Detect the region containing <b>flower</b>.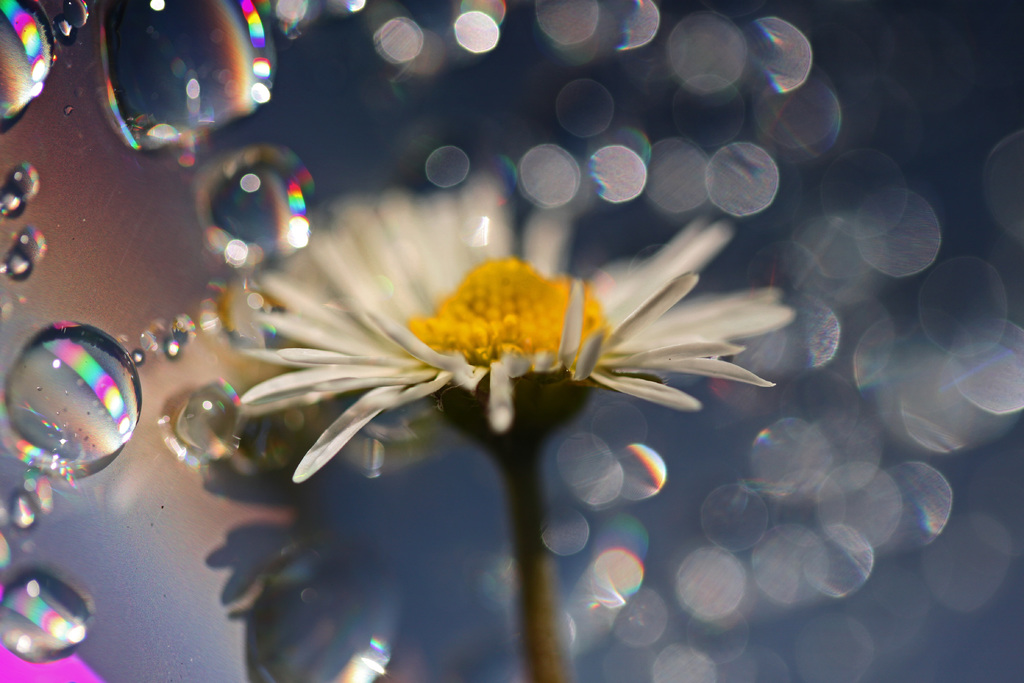
198 226 774 491.
